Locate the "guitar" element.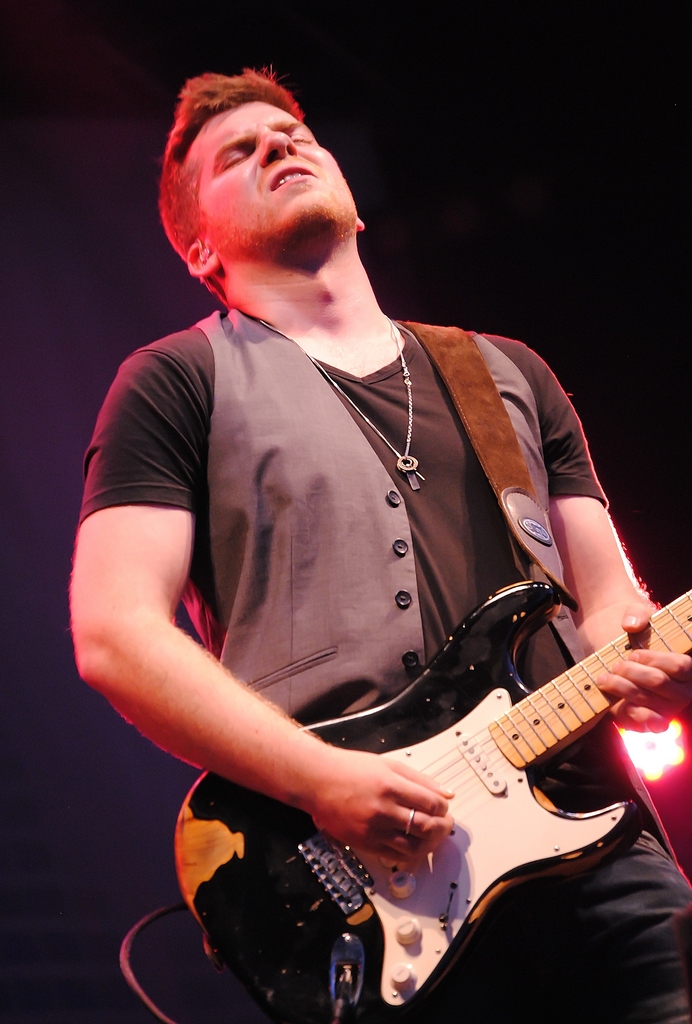
Element bbox: Rect(172, 579, 691, 1023).
